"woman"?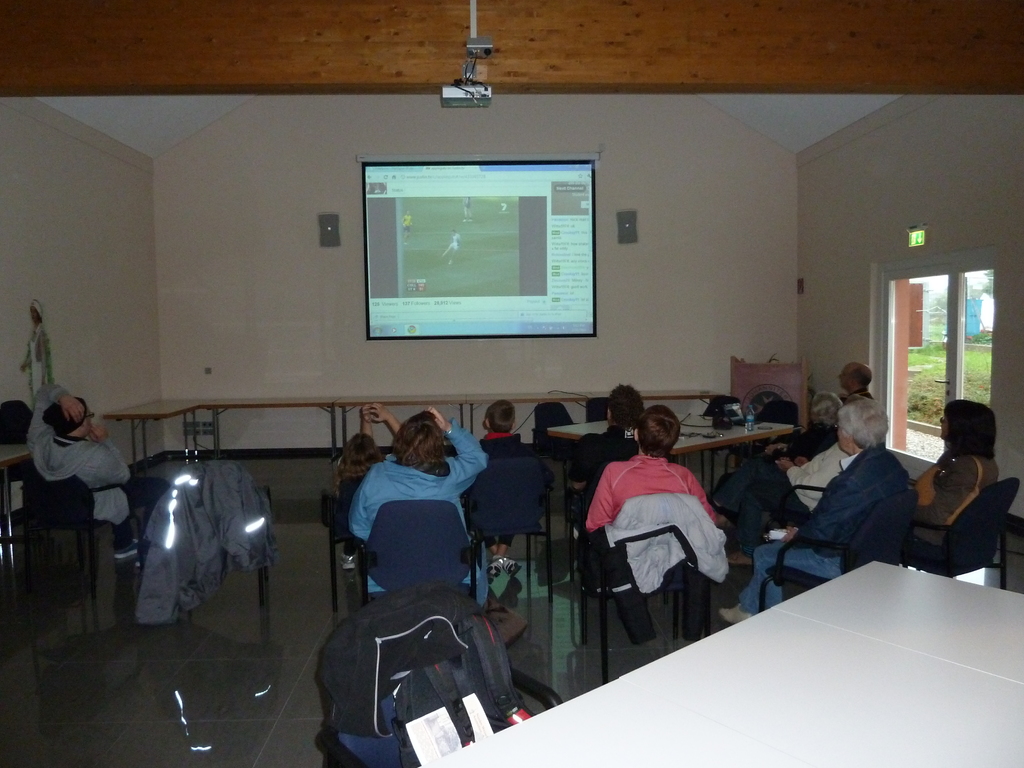
[901,400,1007,552]
